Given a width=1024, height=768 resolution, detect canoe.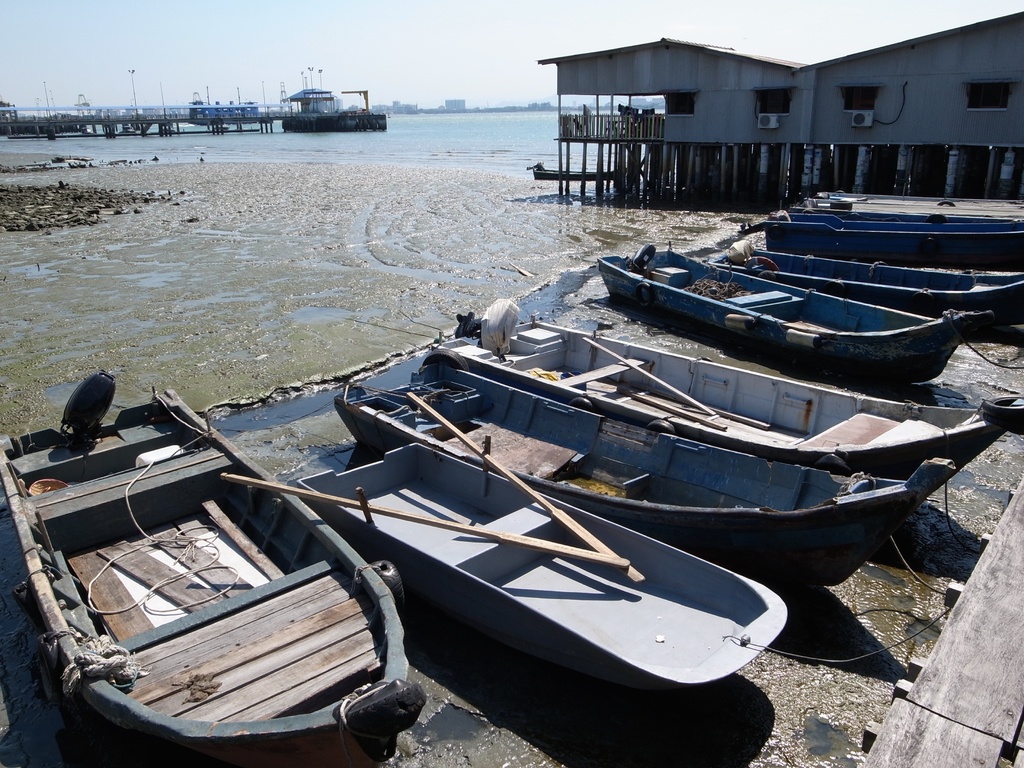
{"left": 764, "top": 211, "right": 1023, "bottom": 266}.
